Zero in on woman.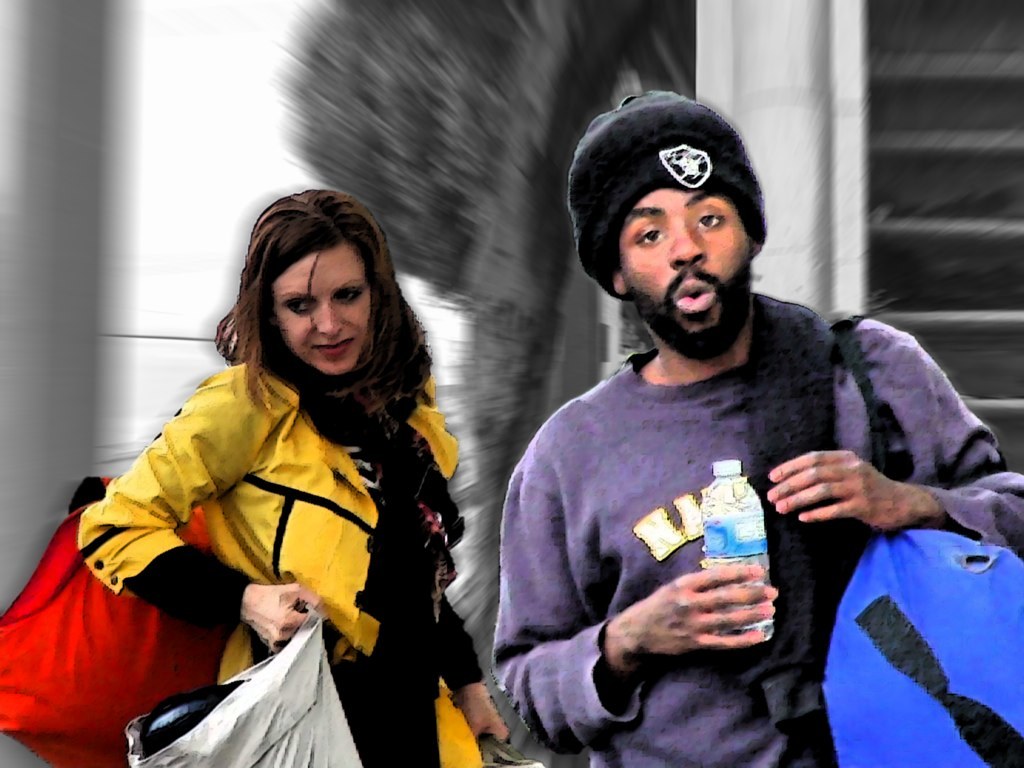
Zeroed in: {"x1": 50, "y1": 186, "x2": 493, "y2": 759}.
